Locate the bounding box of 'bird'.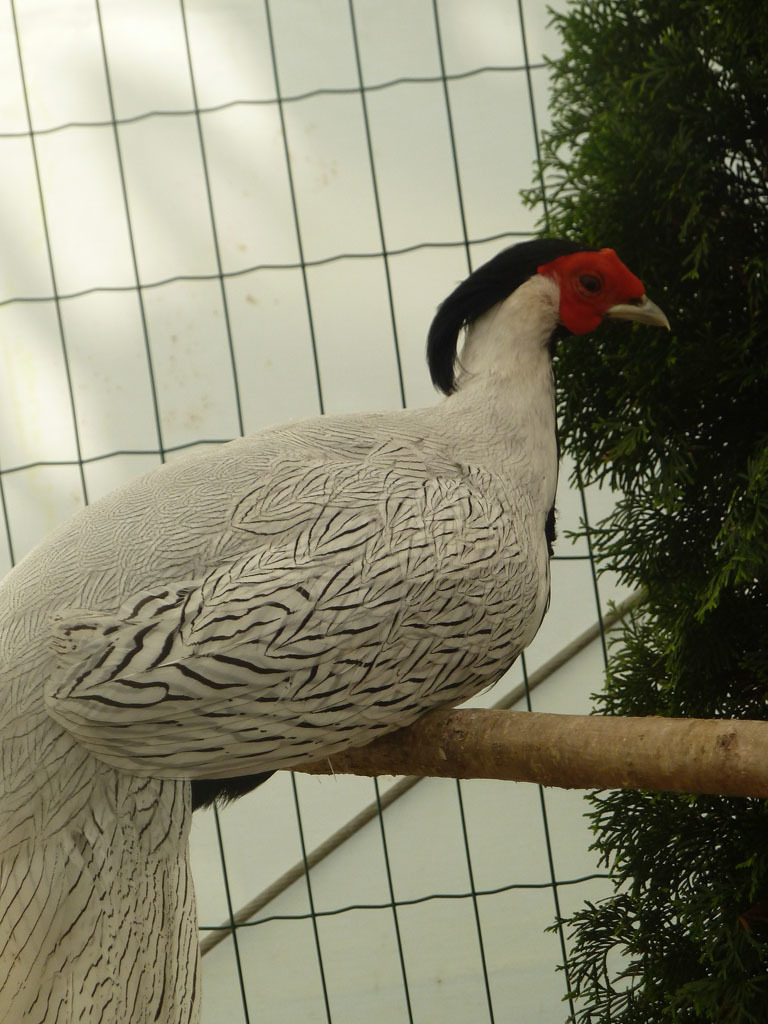
Bounding box: 0:232:670:1023.
